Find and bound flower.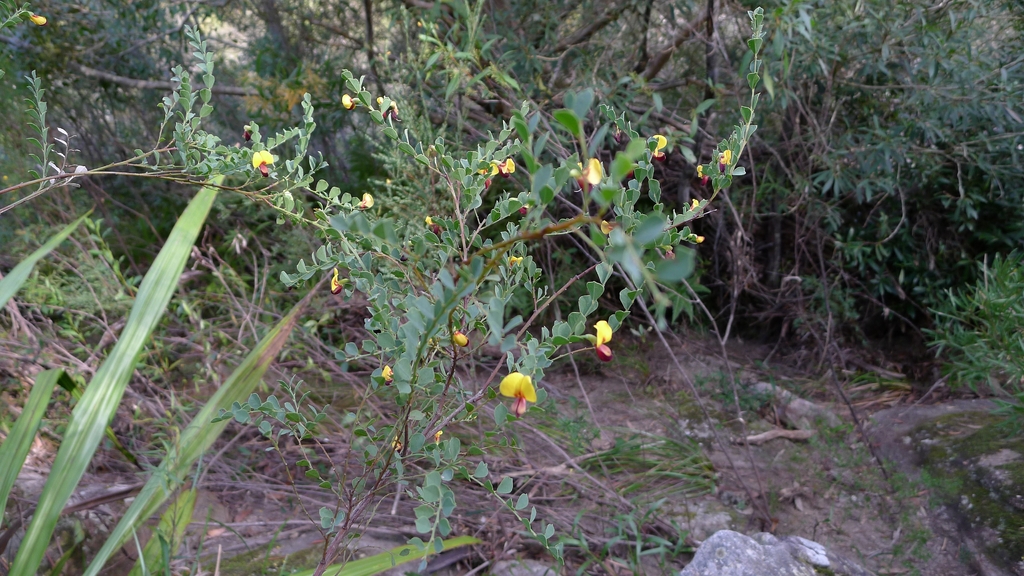
Bound: select_region(519, 204, 530, 215).
